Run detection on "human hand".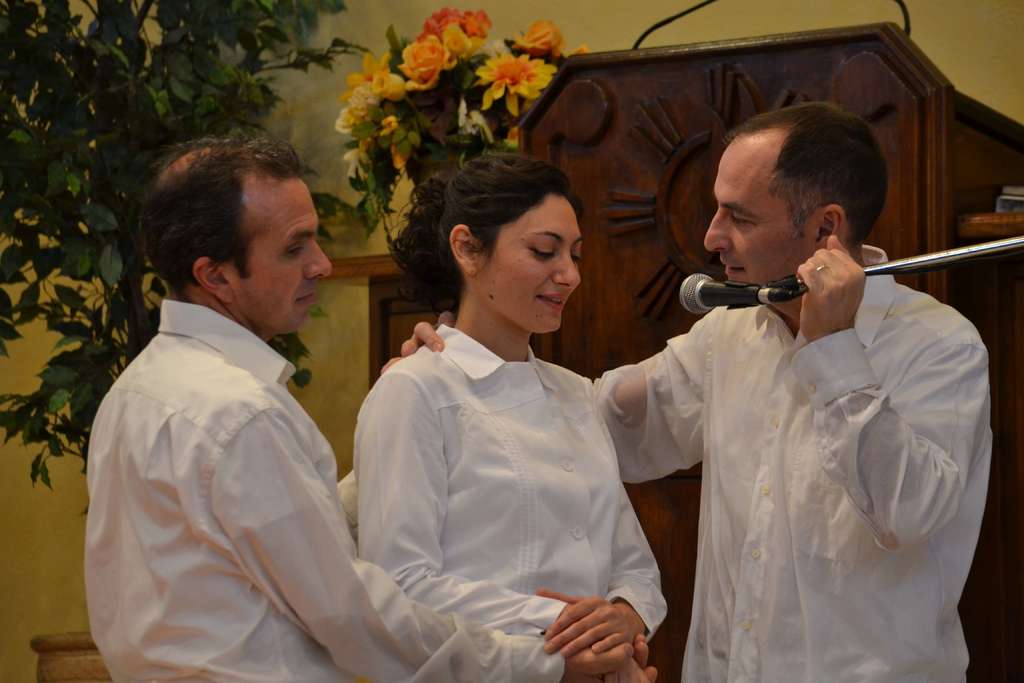
Result: bbox=(538, 575, 676, 677).
